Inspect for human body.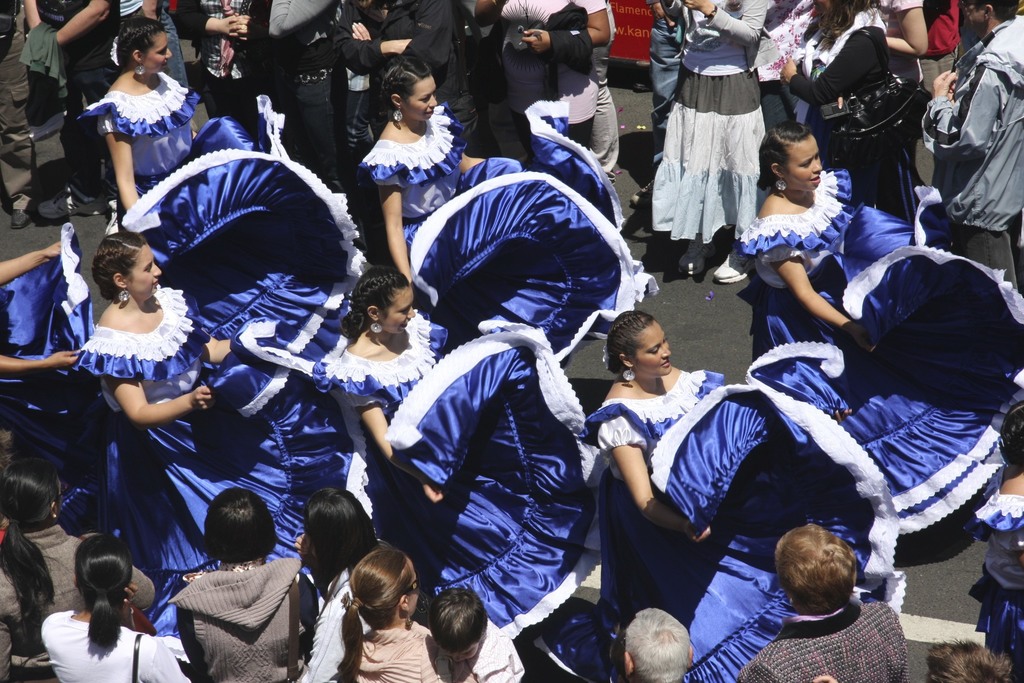
Inspection: detection(779, 0, 929, 224).
